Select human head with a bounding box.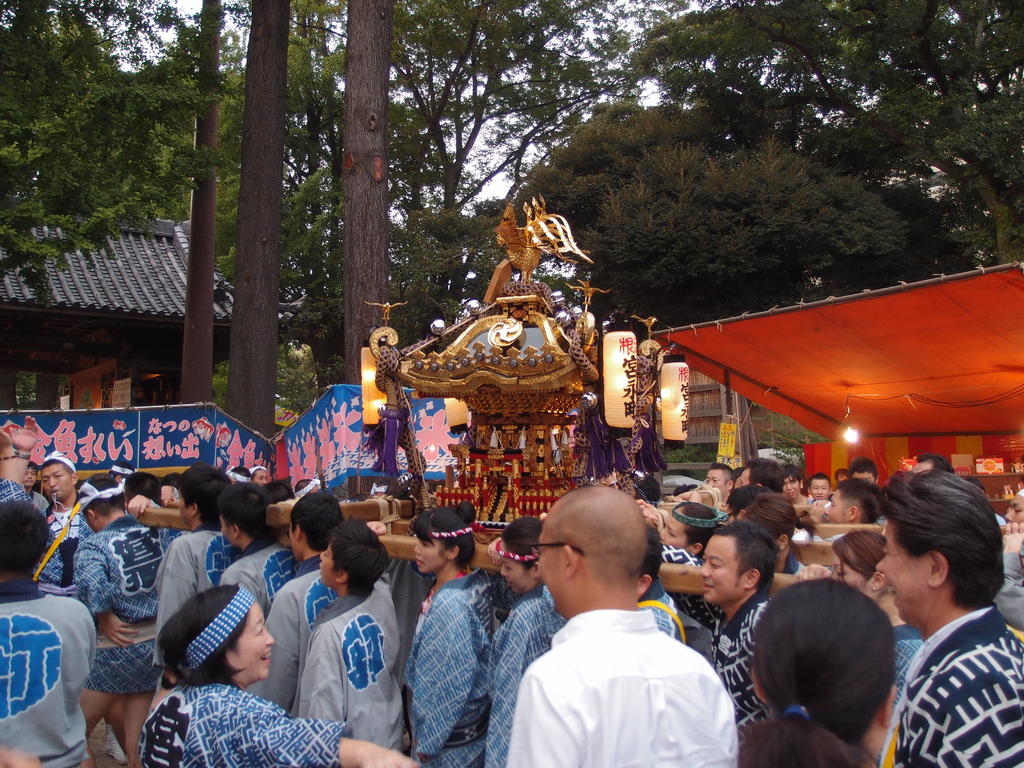
x1=495, y1=513, x2=544, y2=595.
